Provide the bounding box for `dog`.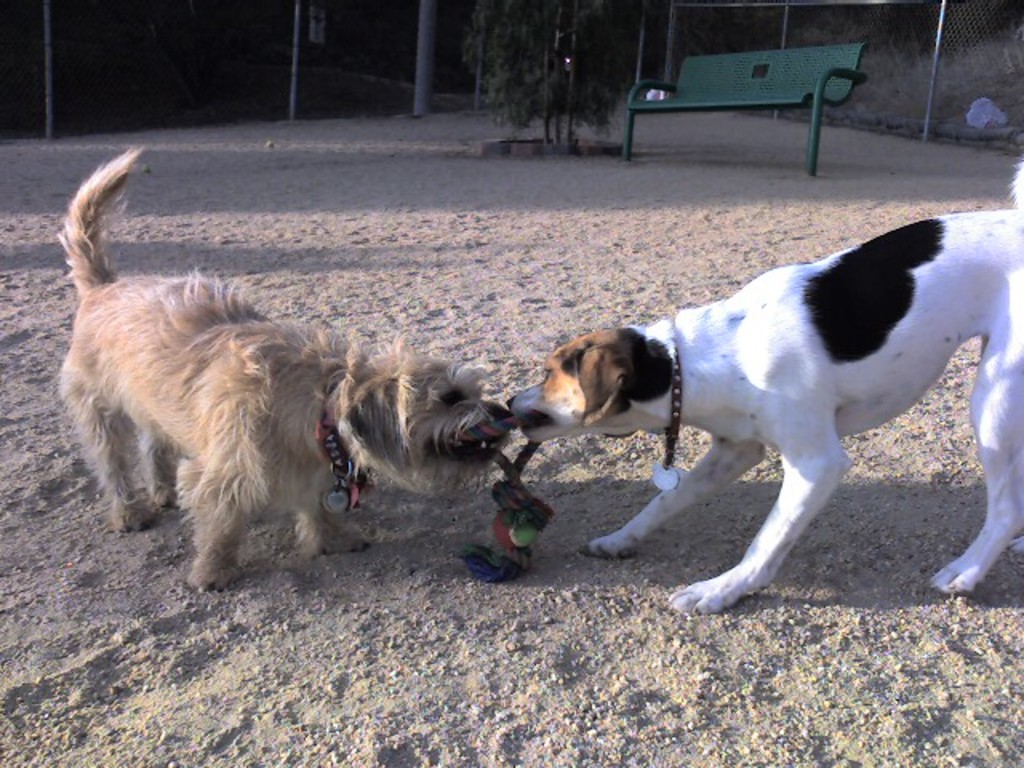
(x1=507, y1=158, x2=1022, y2=614).
